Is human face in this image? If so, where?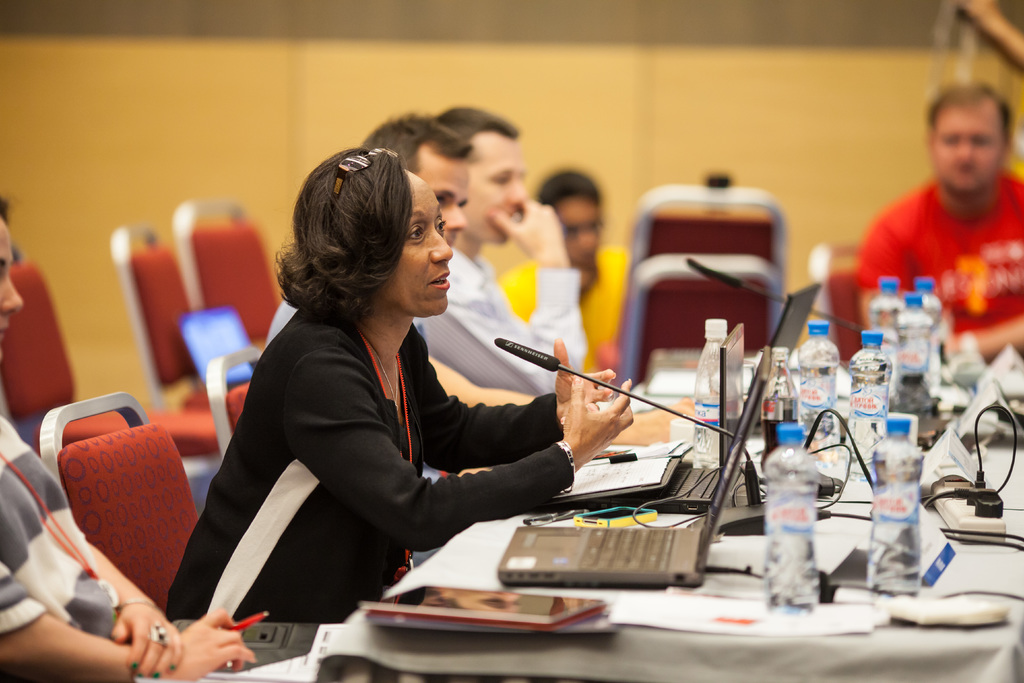
Yes, at <bbox>459, 147, 526, 247</bbox>.
